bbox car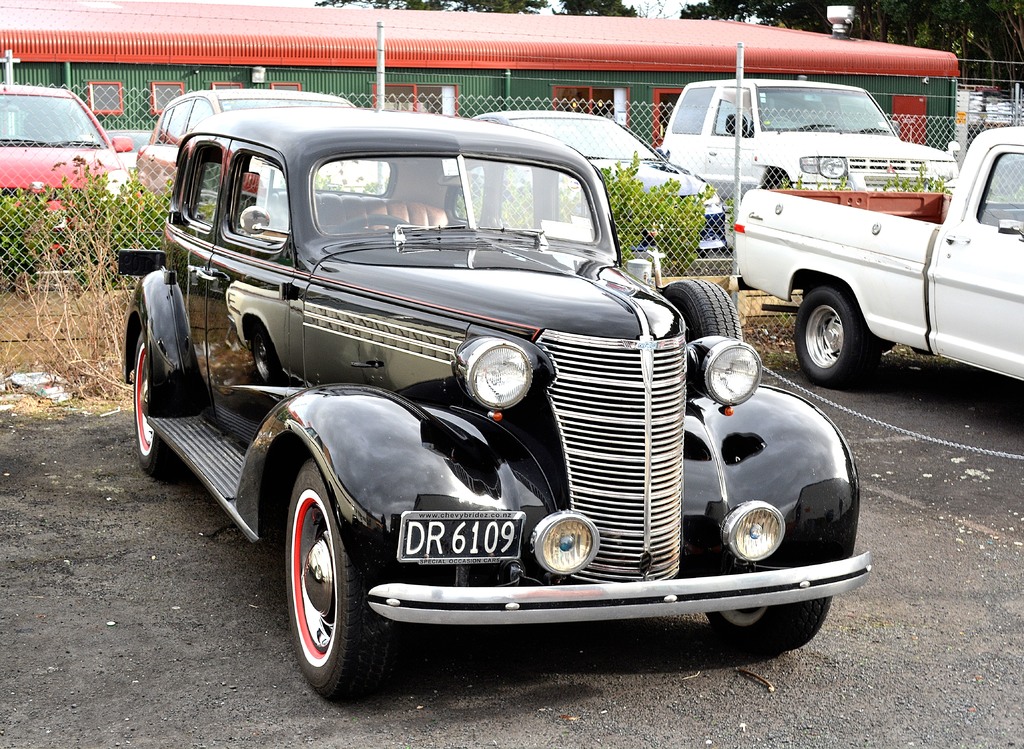
bbox=(727, 122, 1023, 405)
